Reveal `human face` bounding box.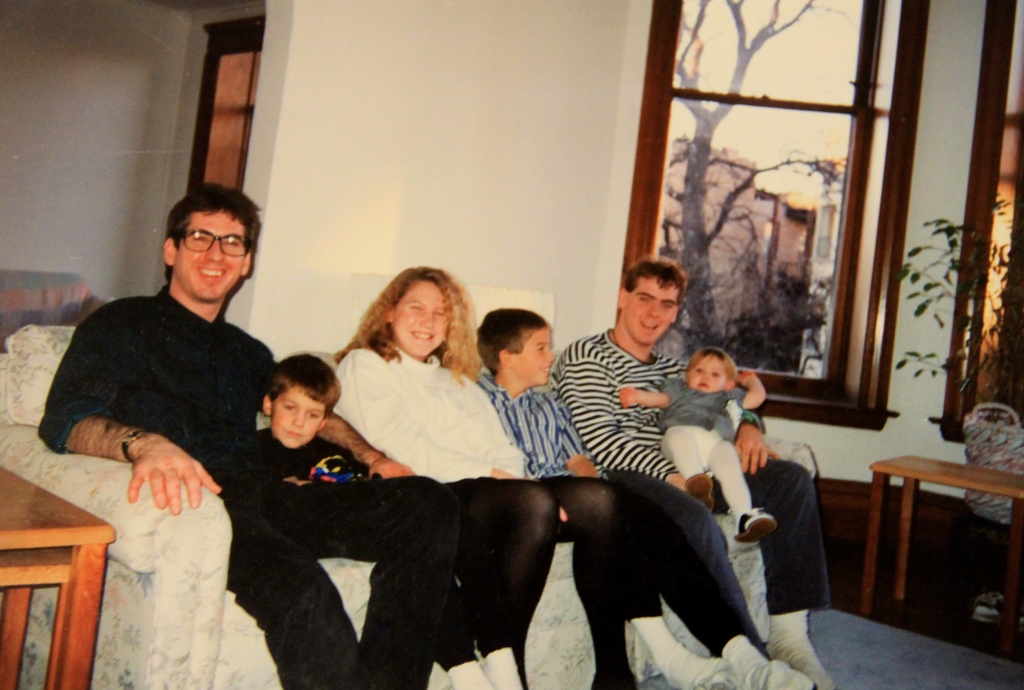
Revealed: x1=178 y1=208 x2=243 y2=302.
